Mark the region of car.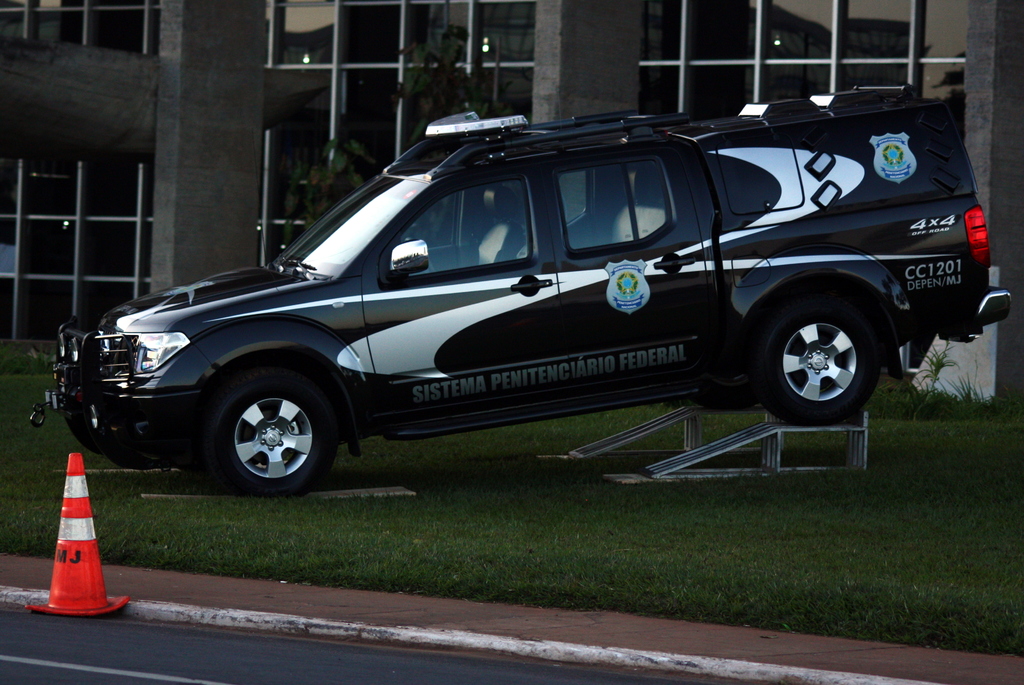
Region: locate(29, 85, 1013, 500).
